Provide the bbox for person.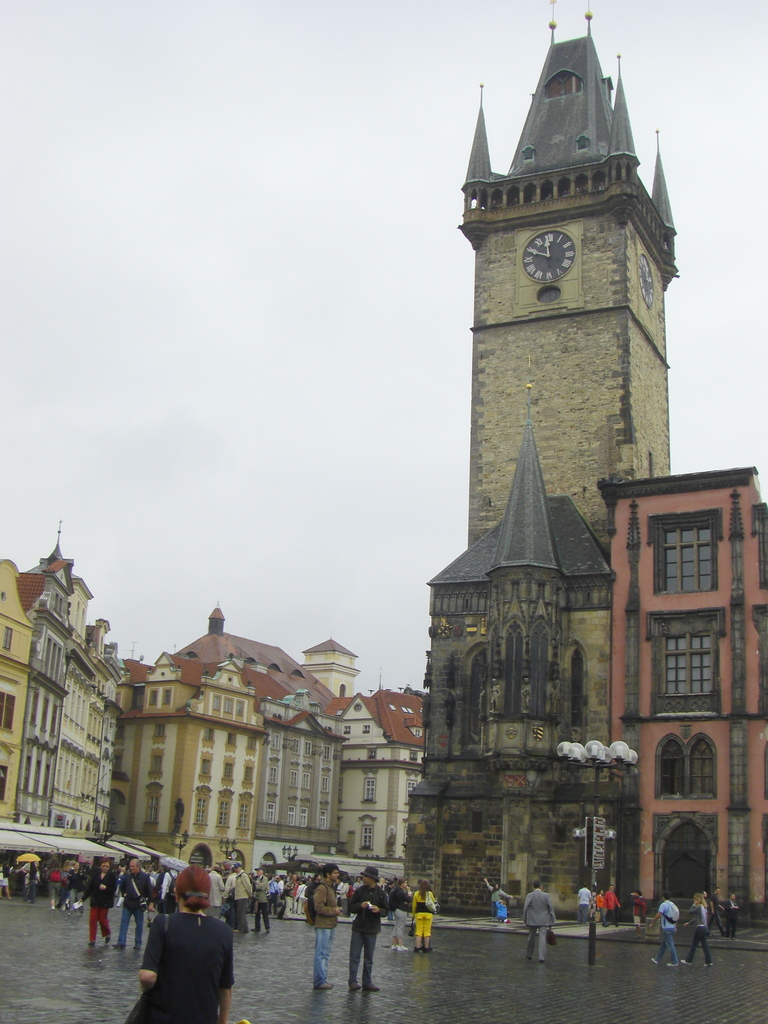
box=[309, 856, 338, 989].
